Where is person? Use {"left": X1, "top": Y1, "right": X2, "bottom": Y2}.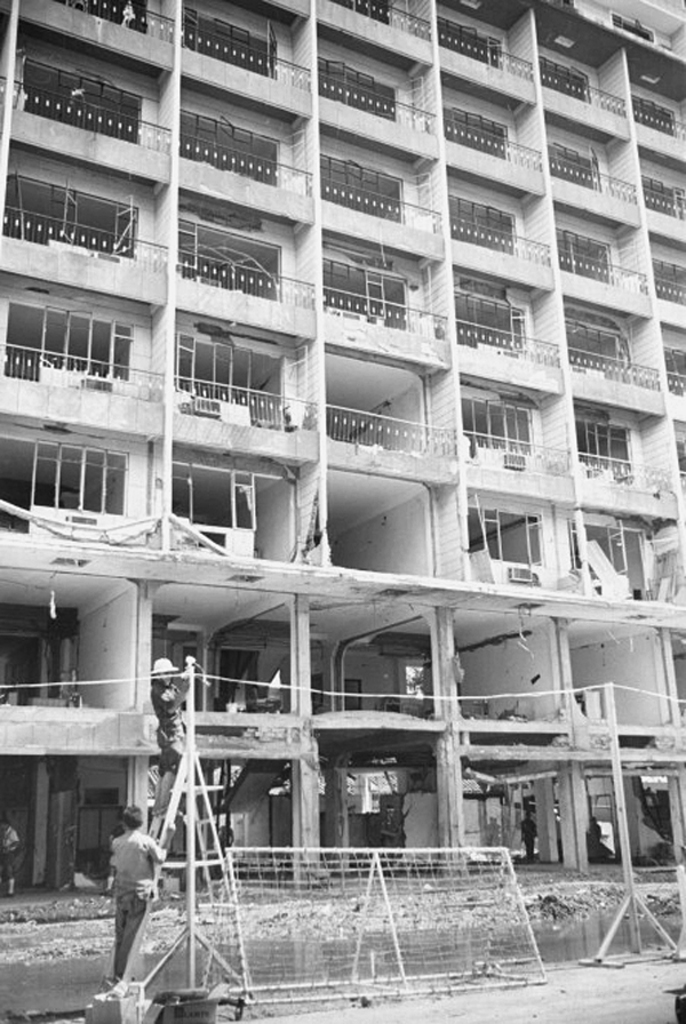
{"left": 516, "top": 818, "right": 545, "bottom": 867}.
